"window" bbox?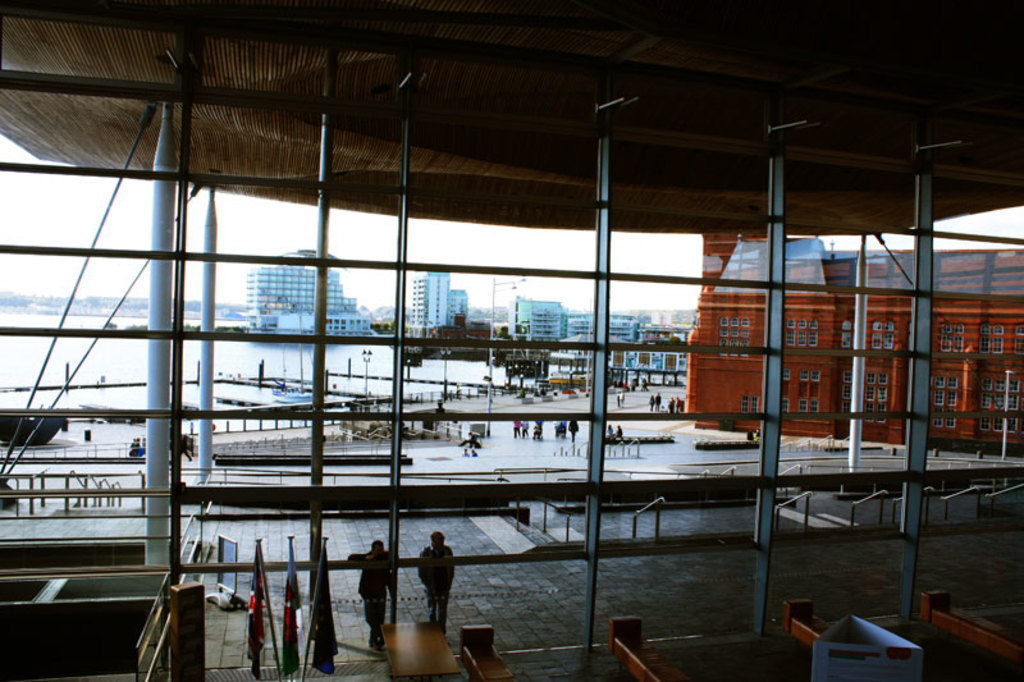
x1=782 y1=400 x2=786 y2=413
